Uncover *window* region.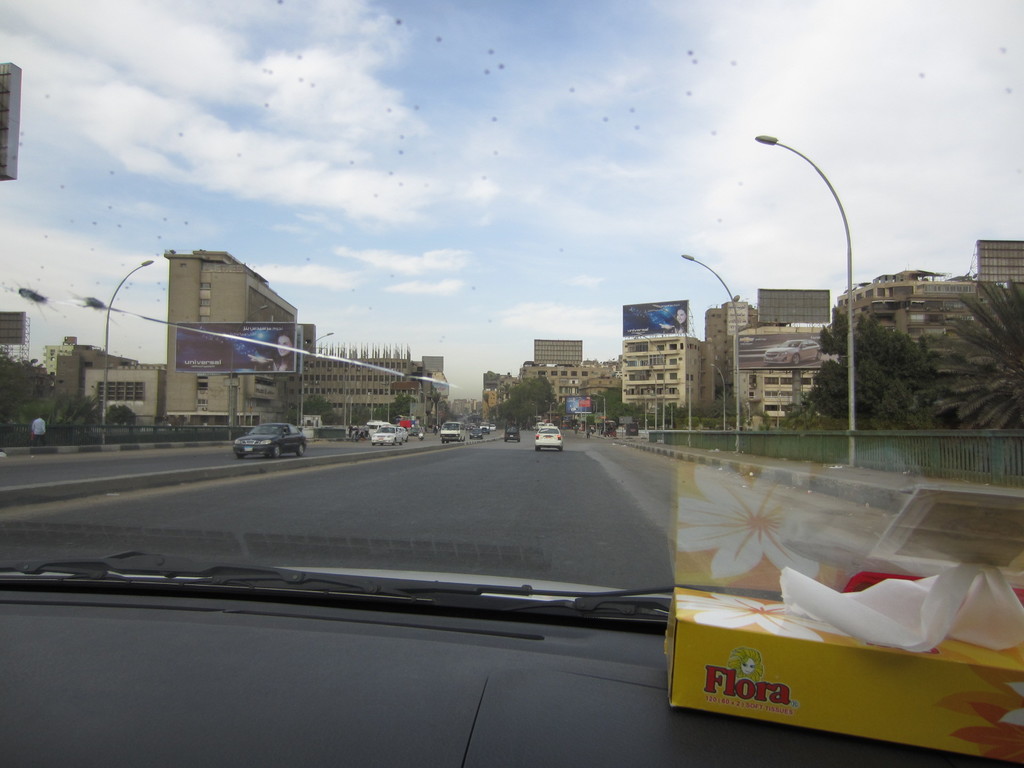
Uncovered: locate(551, 371, 559, 379).
